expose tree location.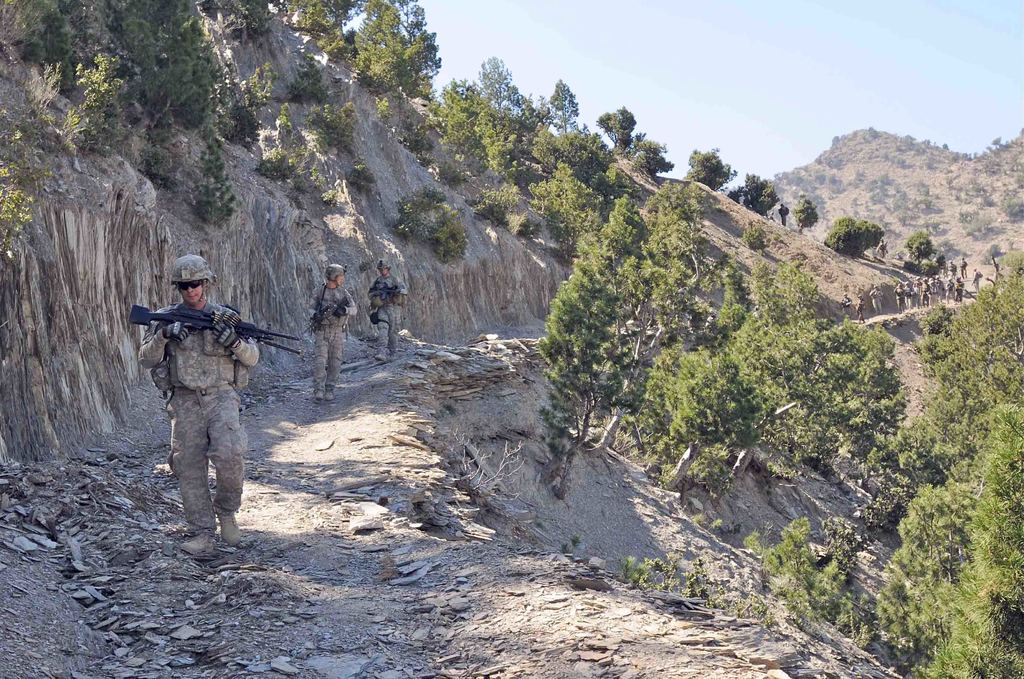
Exposed at locate(692, 147, 735, 186).
